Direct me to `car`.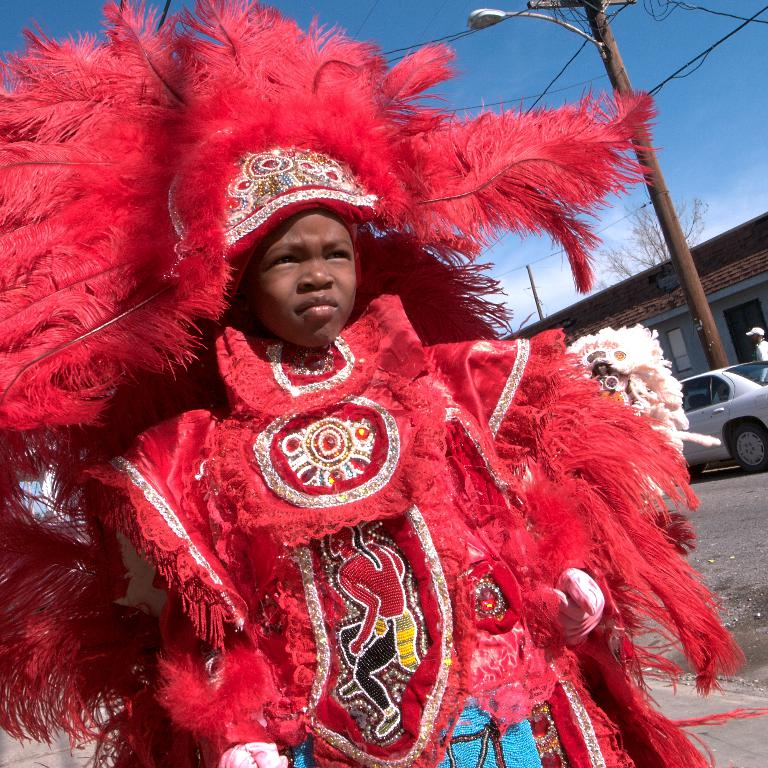
Direction: 681:361:767:473.
